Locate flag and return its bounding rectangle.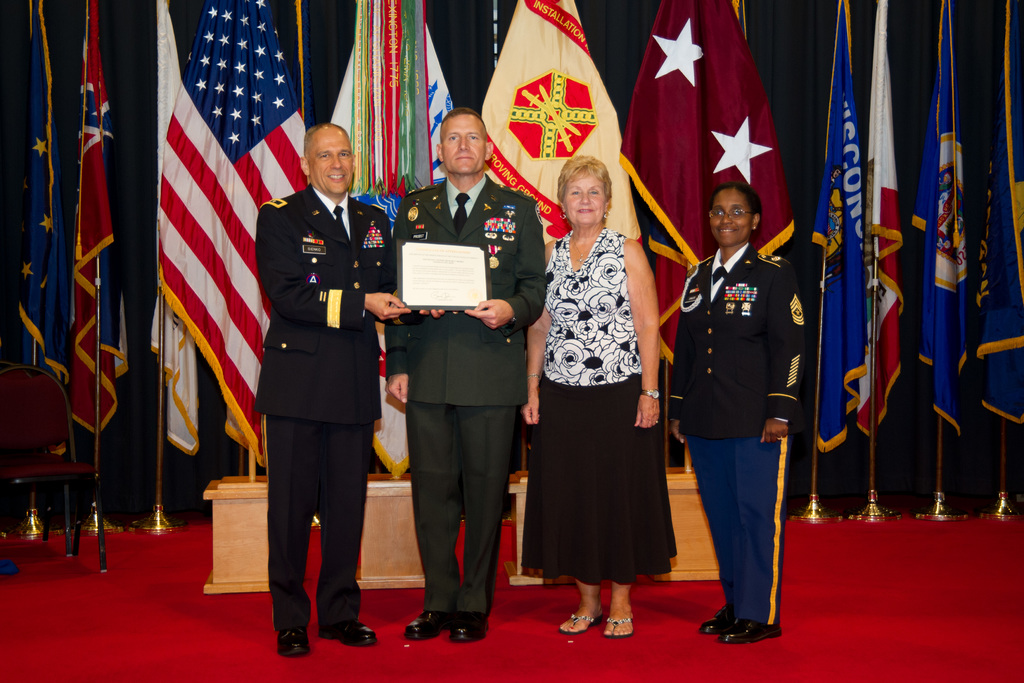
left=612, top=0, right=799, bottom=369.
